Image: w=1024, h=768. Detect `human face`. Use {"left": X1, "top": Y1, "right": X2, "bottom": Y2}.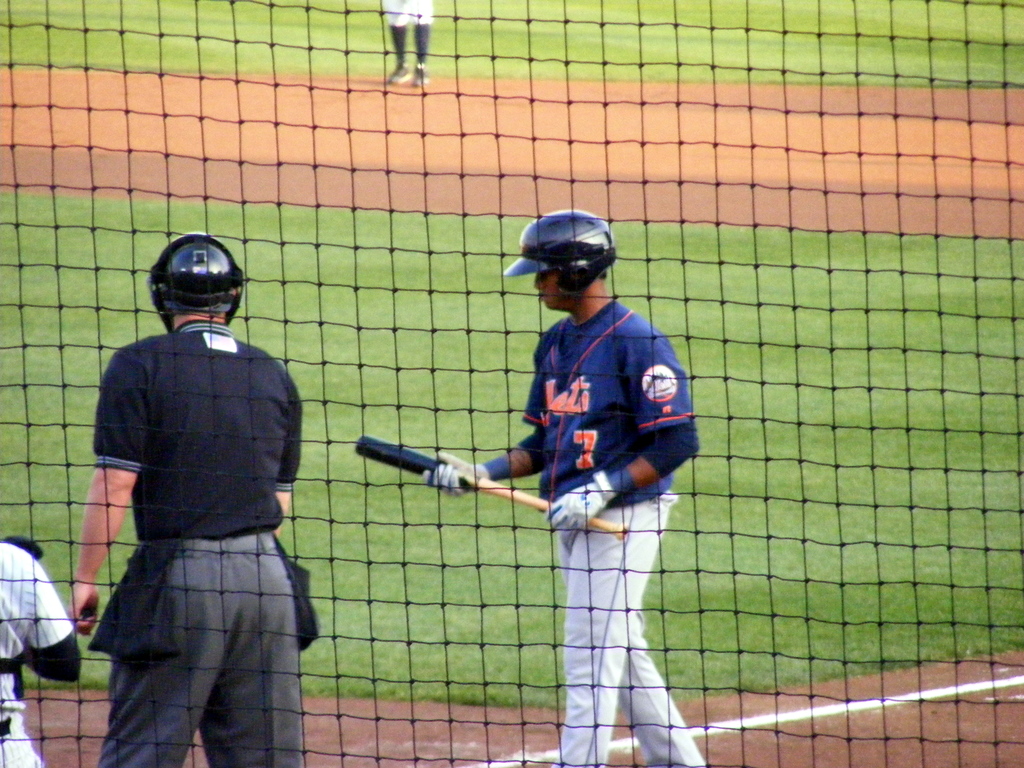
{"left": 531, "top": 273, "right": 572, "bottom": 312}.
